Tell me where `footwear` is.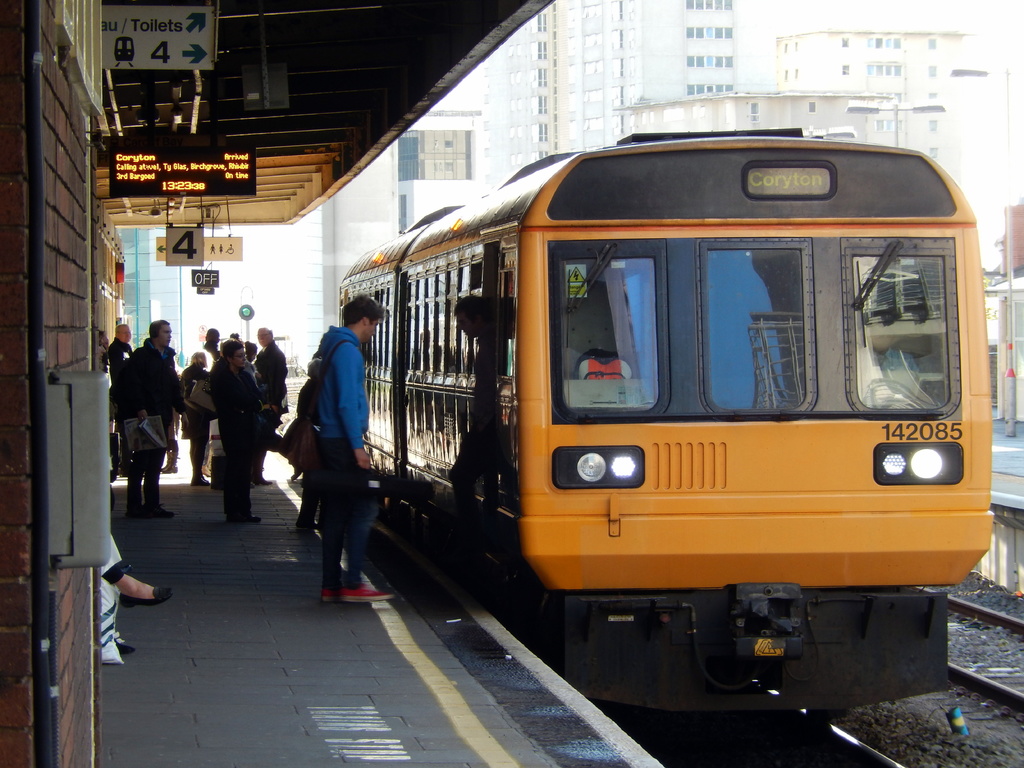
`footwear` is at l=346, t=582, r=396, b=601.
